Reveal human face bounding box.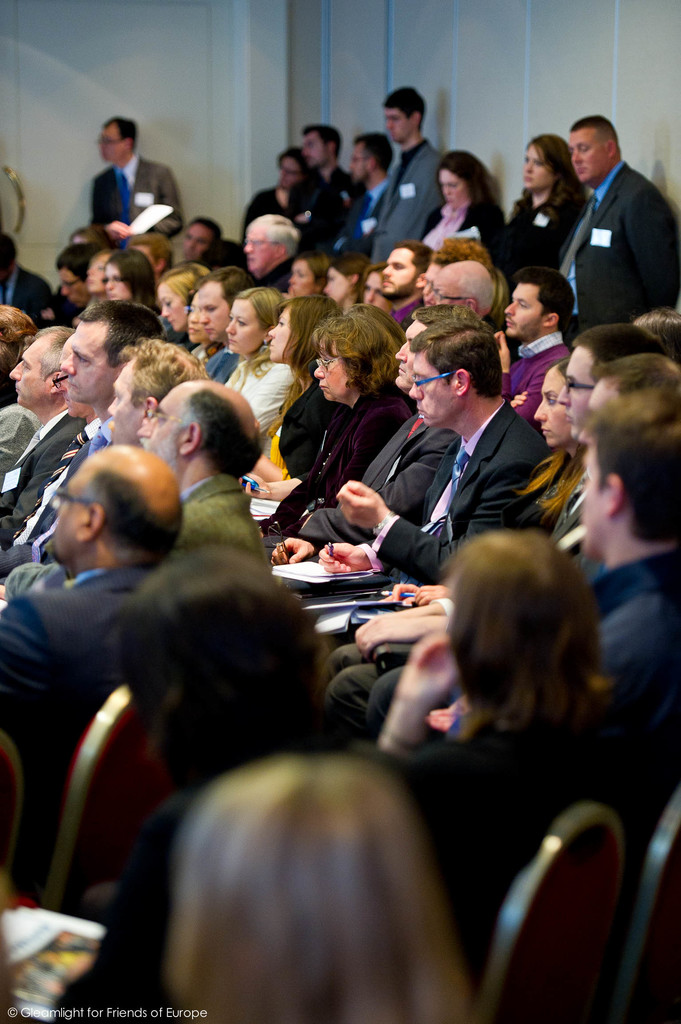
Revealed: [579, 447, 605, 557].
